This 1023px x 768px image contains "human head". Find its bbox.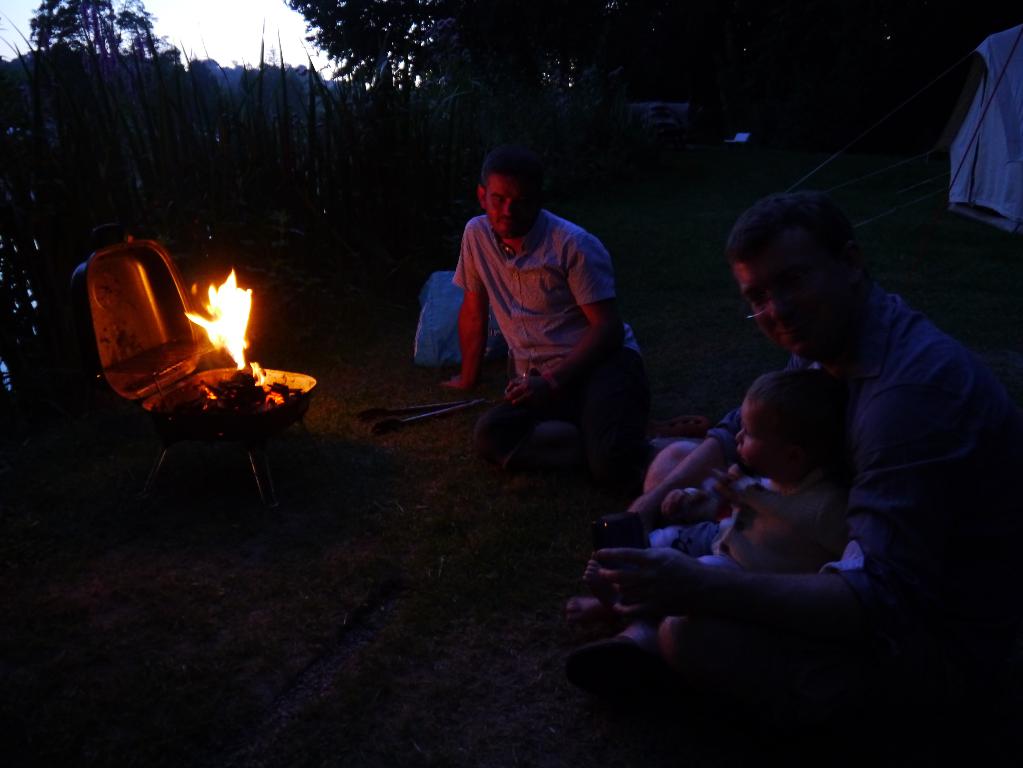
x1=733, y1=376, x2=850, y2=479.
